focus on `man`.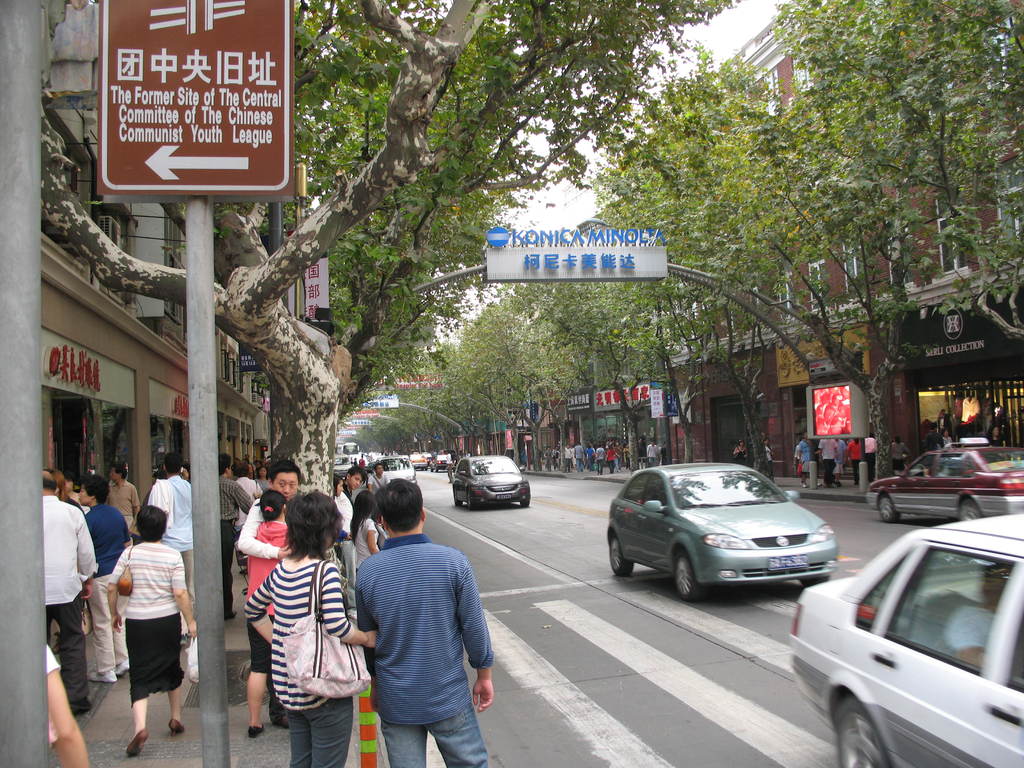
Focused at (609,440,623,470).
